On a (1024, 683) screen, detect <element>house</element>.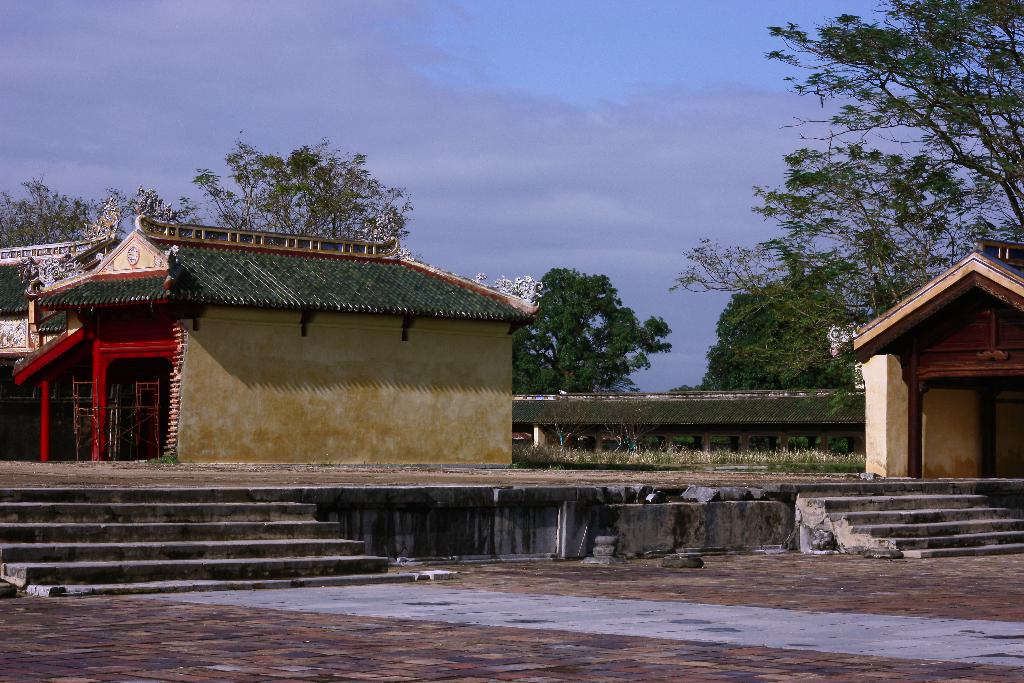
bbox=[845, 227, 1023, 477].
